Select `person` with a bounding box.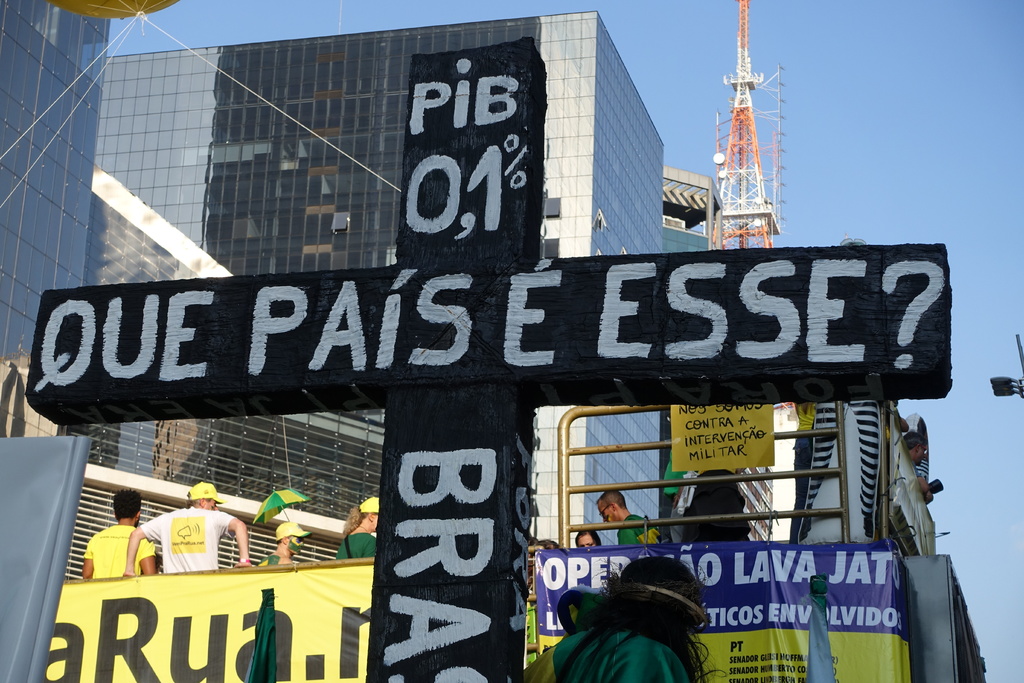
locate(330, 495, 387, 563).
